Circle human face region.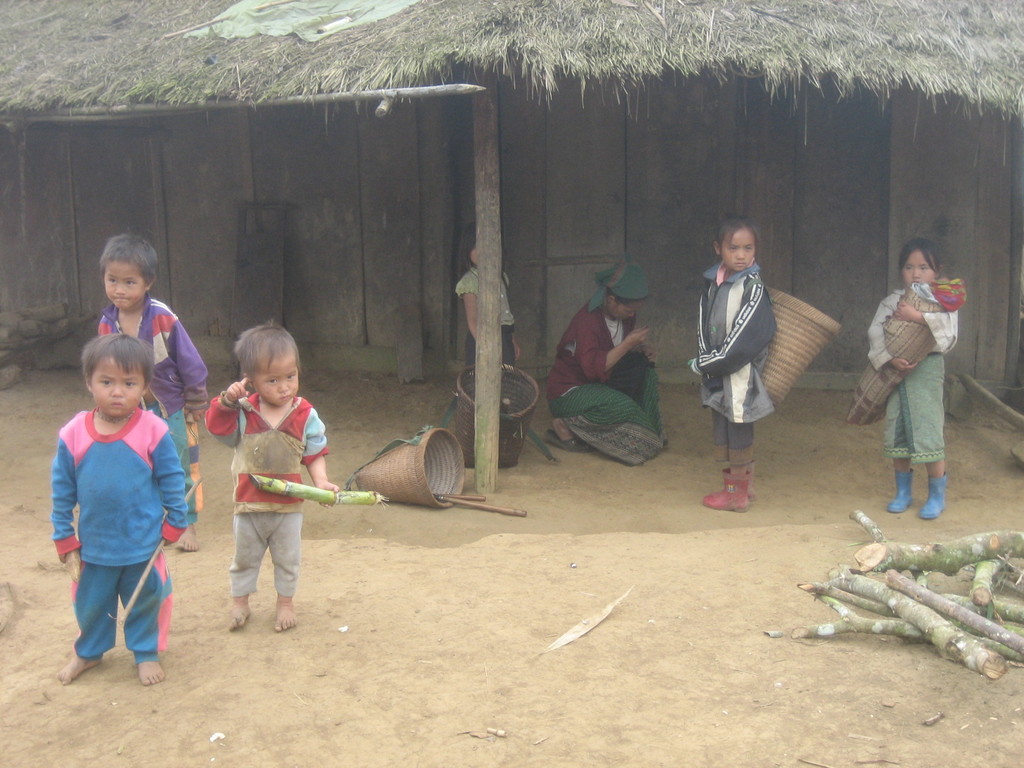
Region: (900,249,936,287).
